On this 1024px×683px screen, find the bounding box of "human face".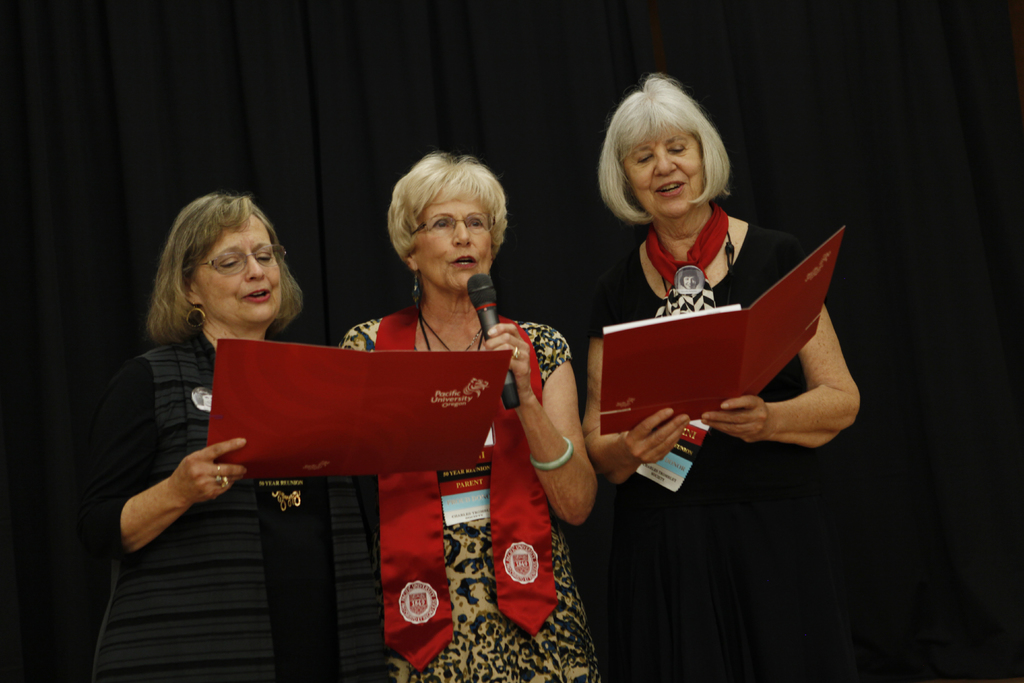
Bounding box: (203, 213, 280, 324).
